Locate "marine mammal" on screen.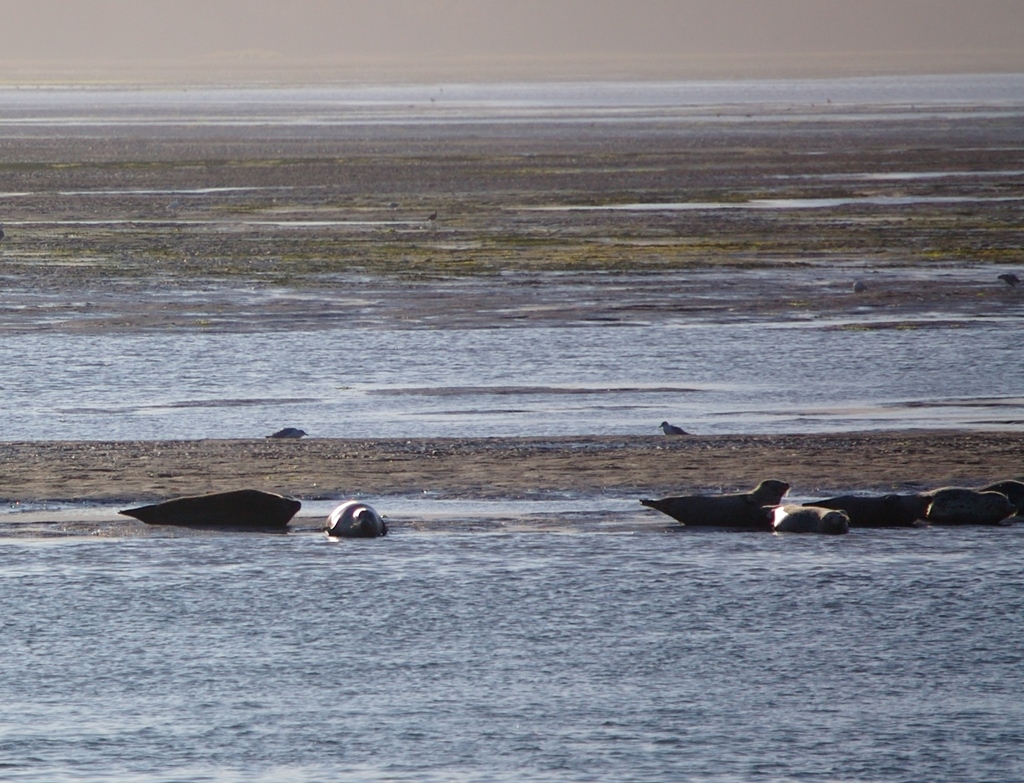
On screen at [113, 482, 390, 542].
